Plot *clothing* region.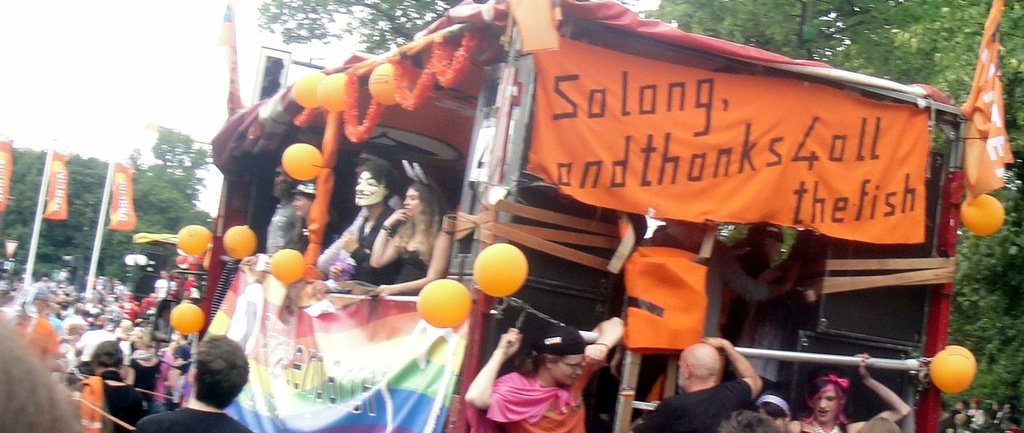
Plotted at BBox(107, 353, 175, 421).
